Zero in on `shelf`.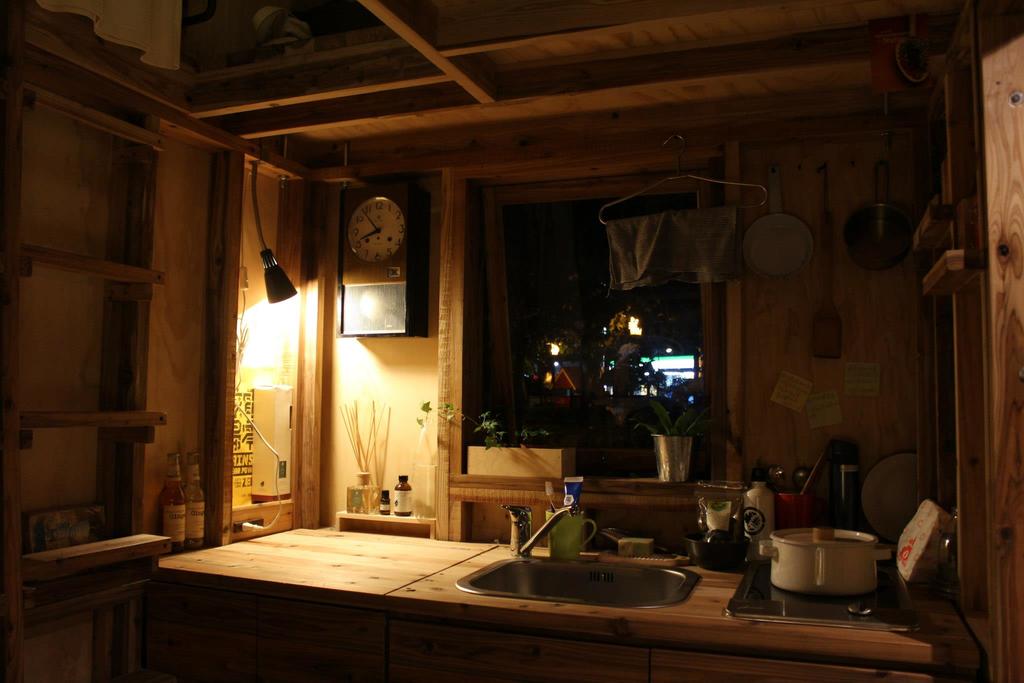
Zeroed in: (0, 412, 182, 612).
